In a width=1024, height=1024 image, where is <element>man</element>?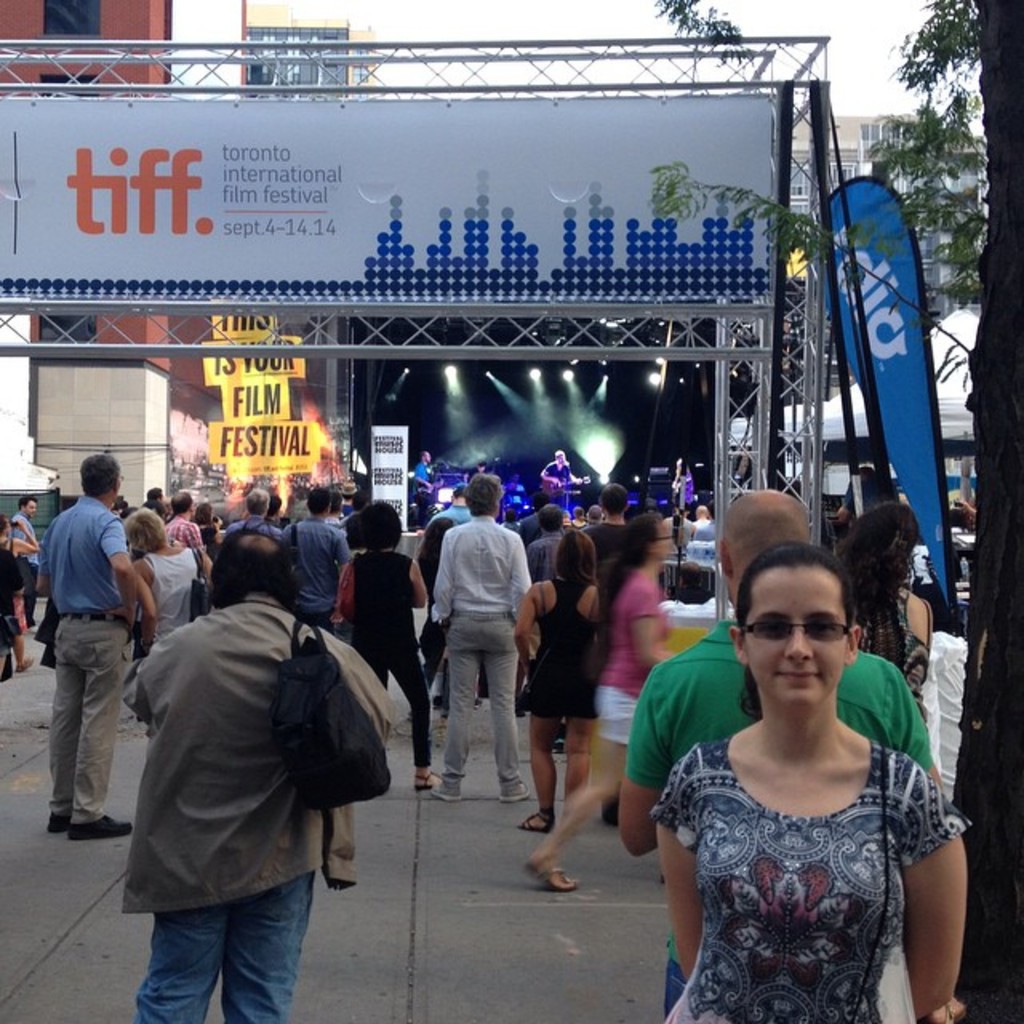
left=408, top=453, right=432, bottom=510.
